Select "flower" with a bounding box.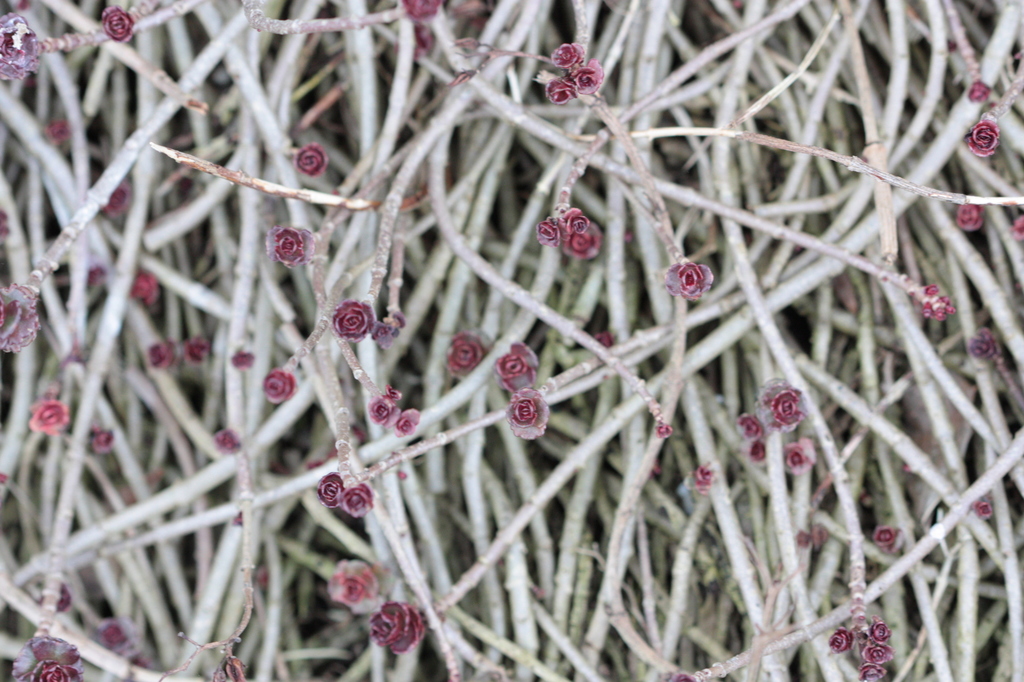
bbox=(136, 272, 160, 297).
